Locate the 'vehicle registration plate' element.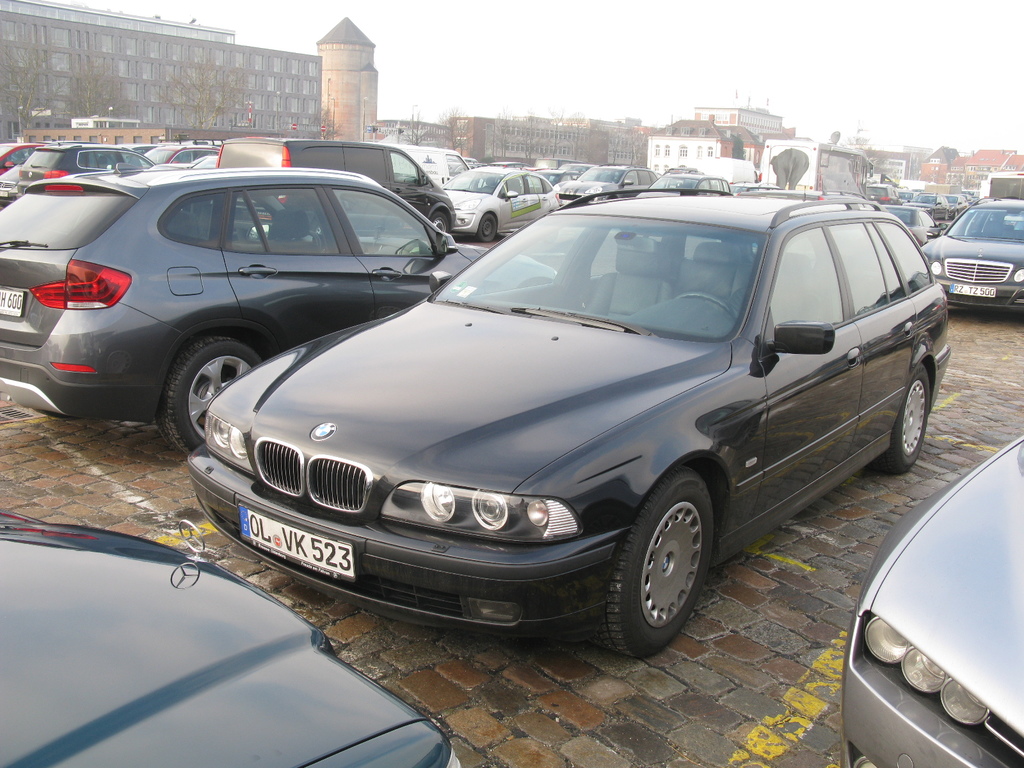
Element bbox: 0, 289, 24, 317.
